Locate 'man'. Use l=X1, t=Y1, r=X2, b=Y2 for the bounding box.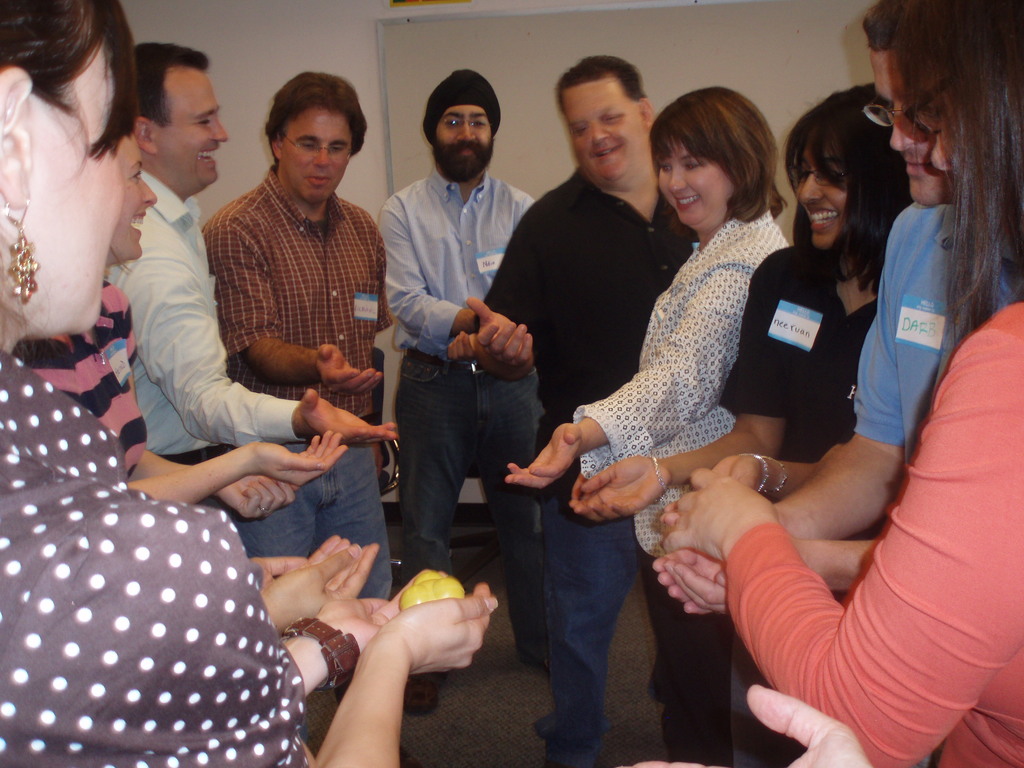
l=465, t=51, r=701, b=767.
